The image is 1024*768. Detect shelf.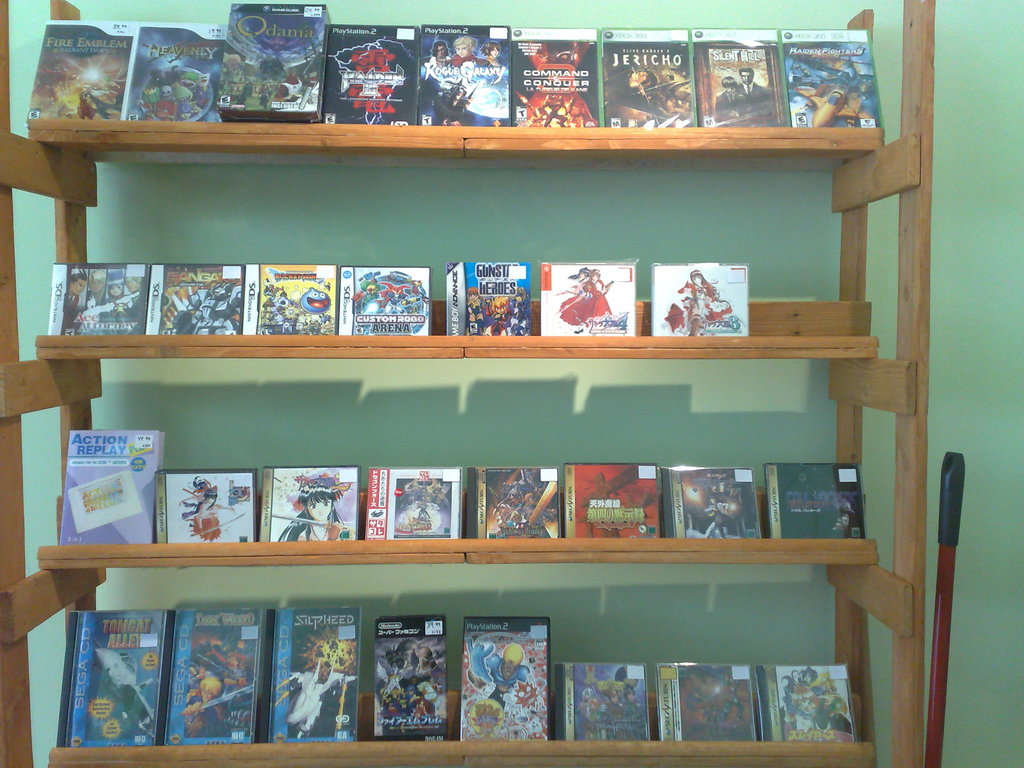
Detection: 50 33 997 746.
